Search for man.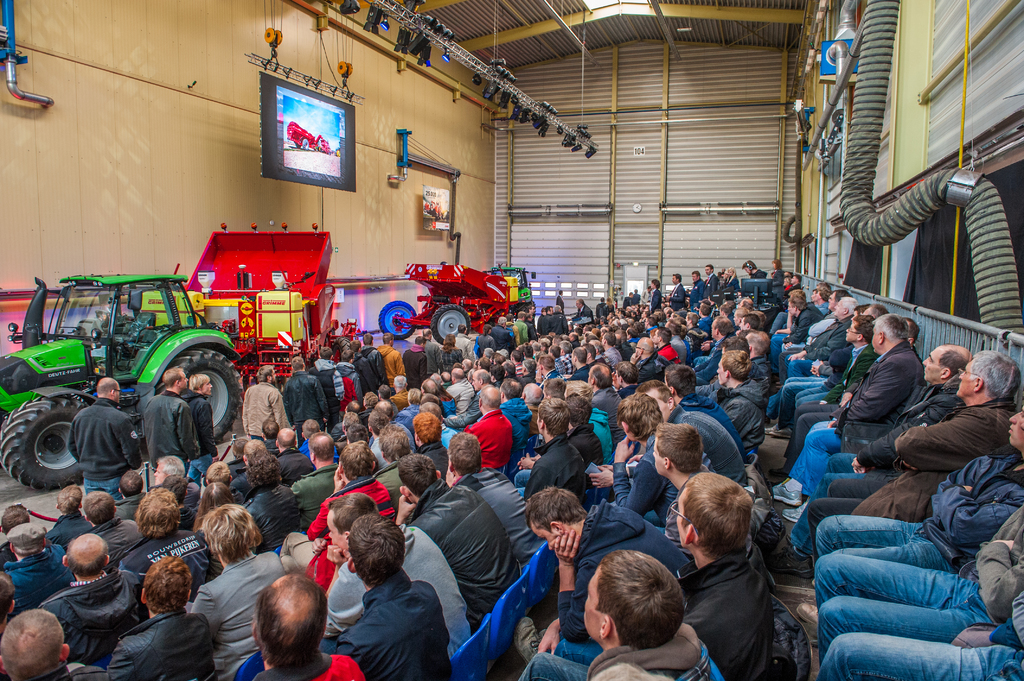
Found at bbox=(660, 329, 677, 360).
